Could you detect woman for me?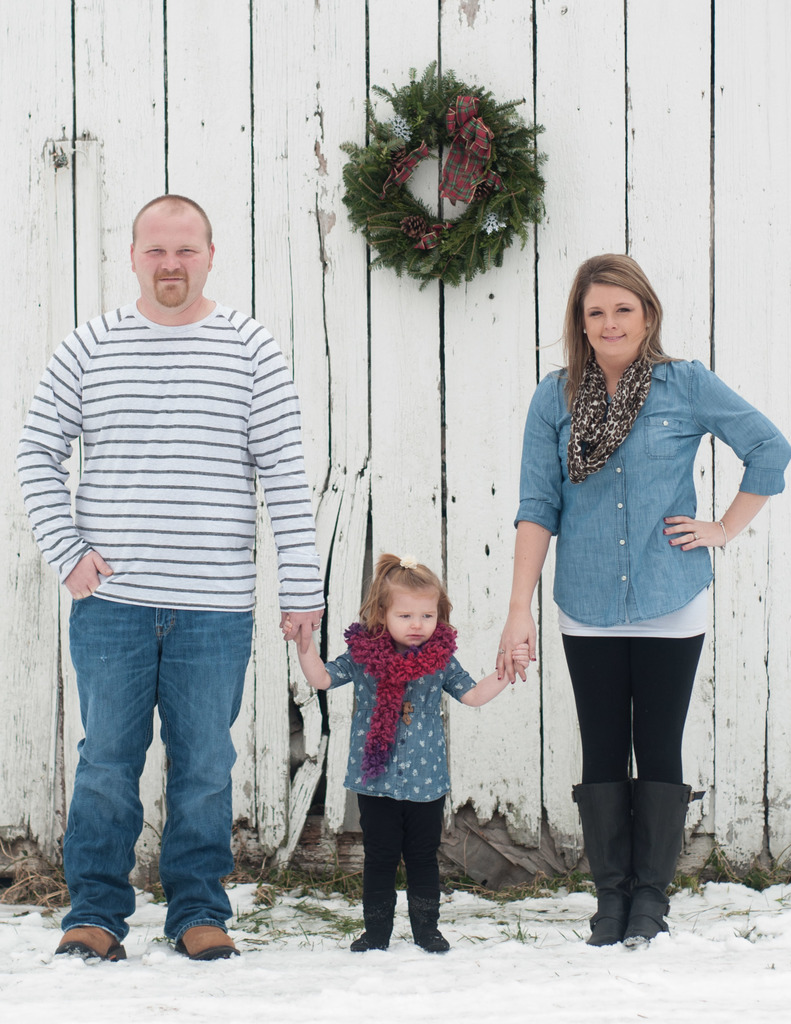
Detection result: left=495, top=252, right=790, bottom=947.
